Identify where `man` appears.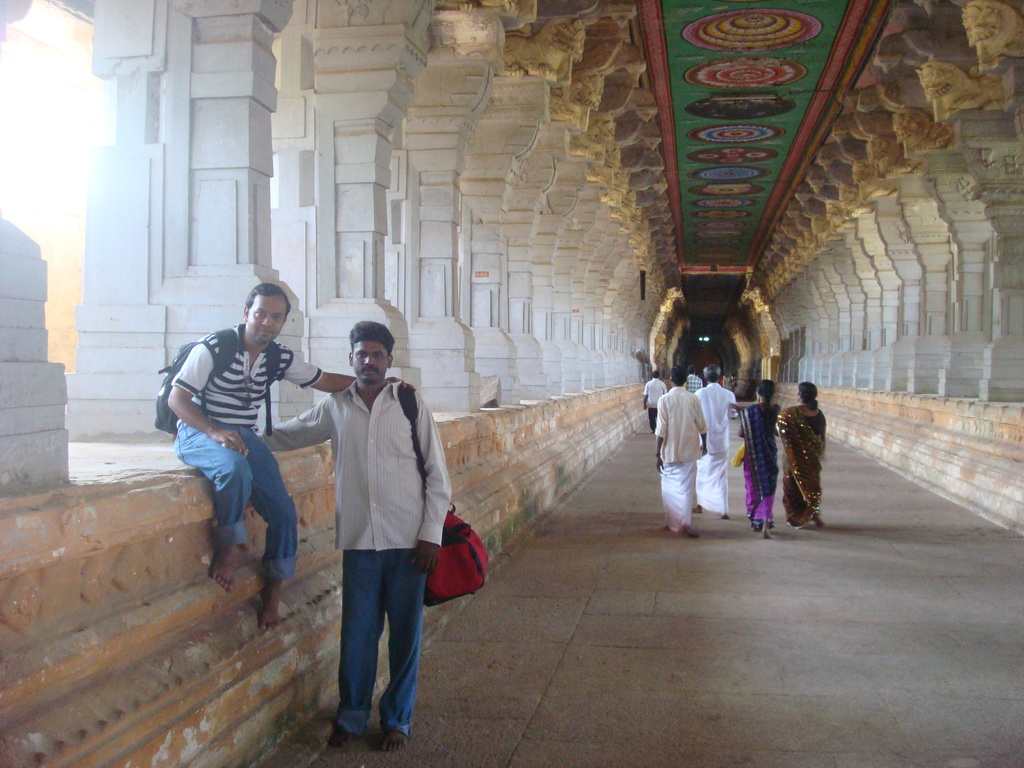
Appears at select_region(652, 365, 710, 540).
